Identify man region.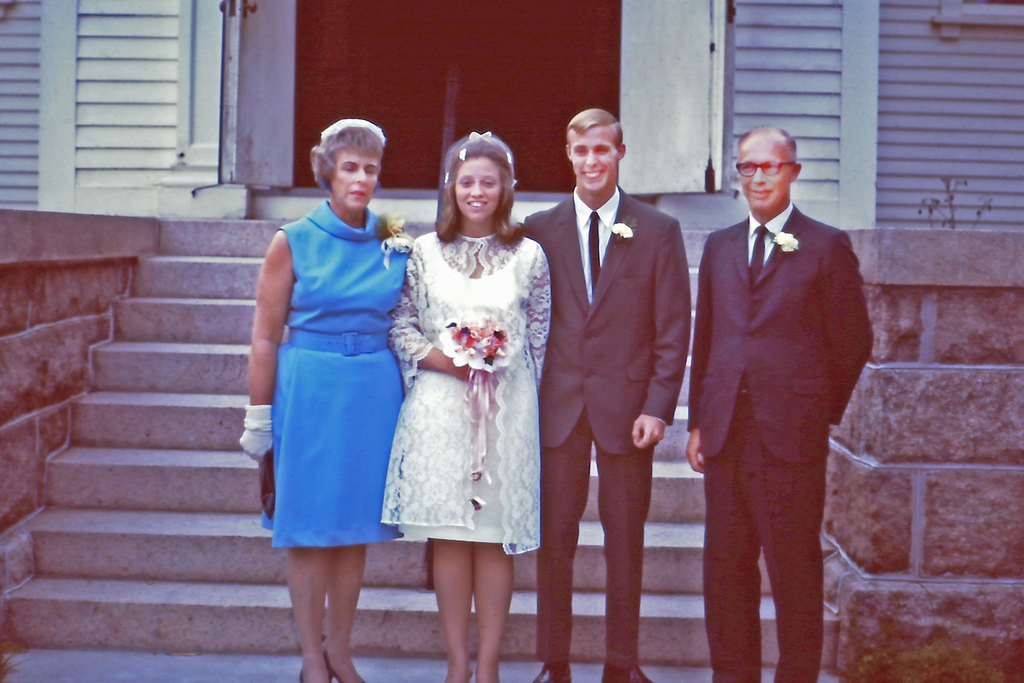
Region: (left=669, top=117, right=879, bottom=682).
